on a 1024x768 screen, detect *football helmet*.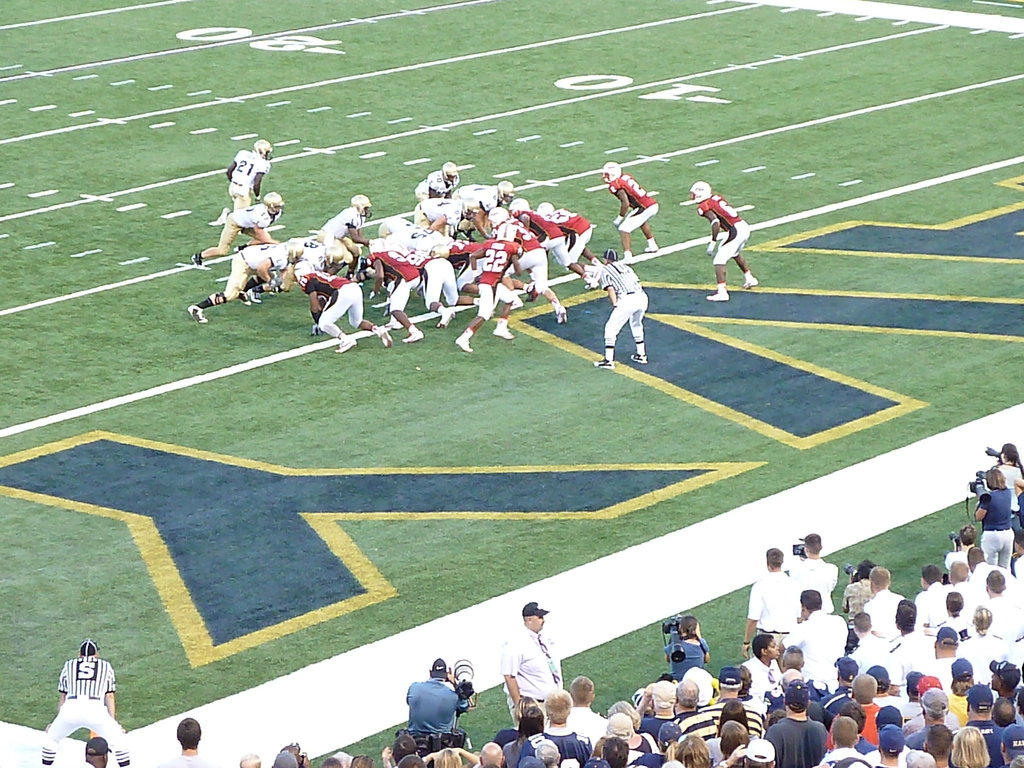
497/179/512/196.
